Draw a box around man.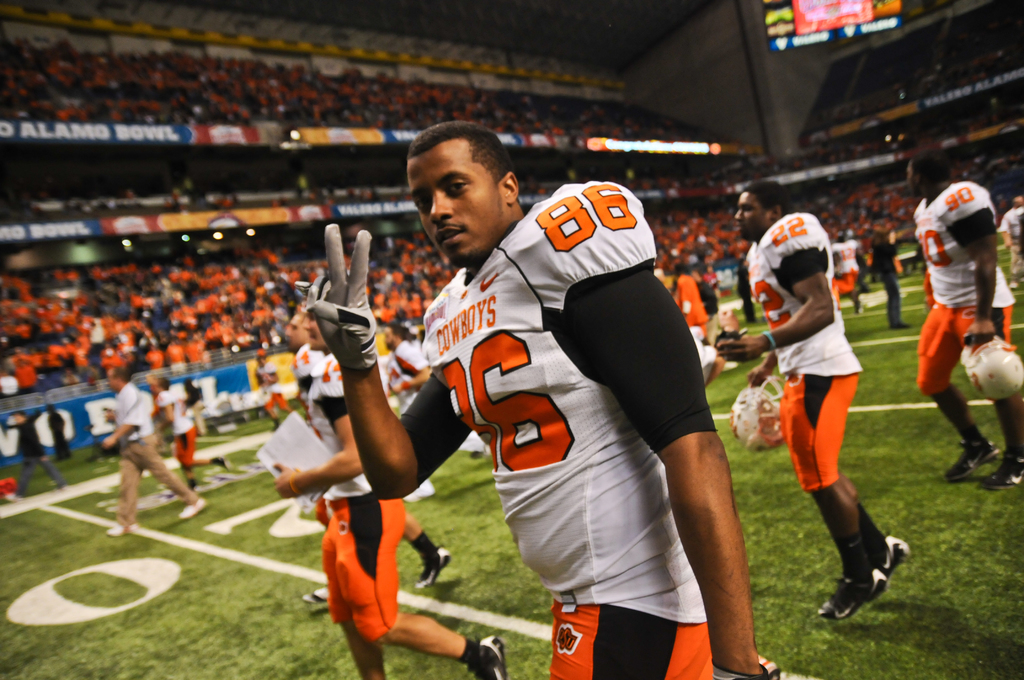
locate(675, 257, 710, 340).
